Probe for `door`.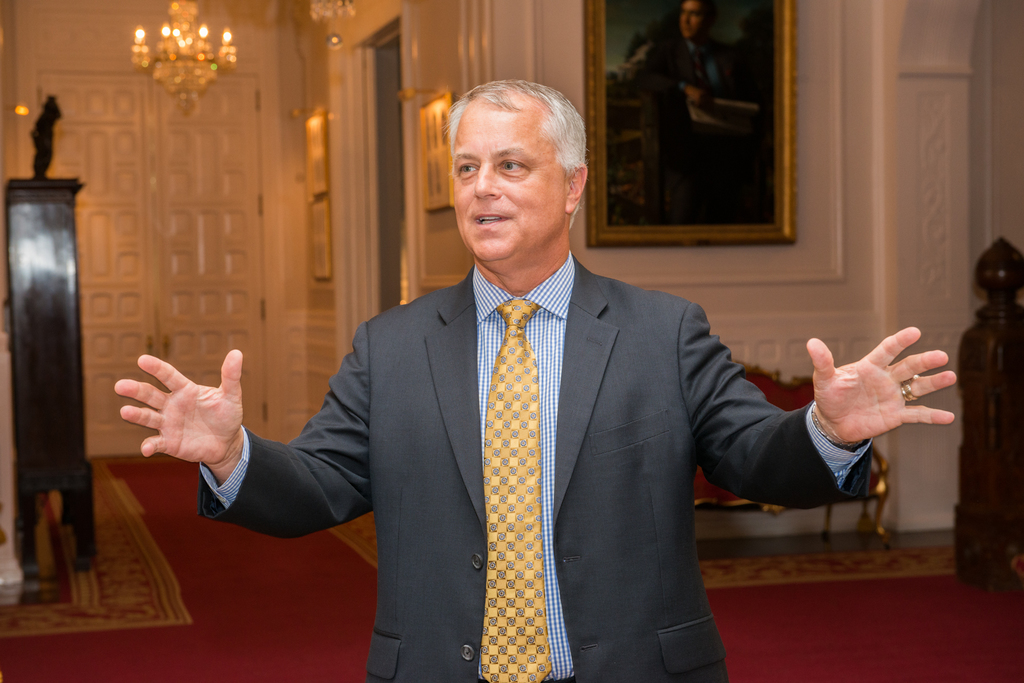
Probe result: box(154, 76, 269, 436).
